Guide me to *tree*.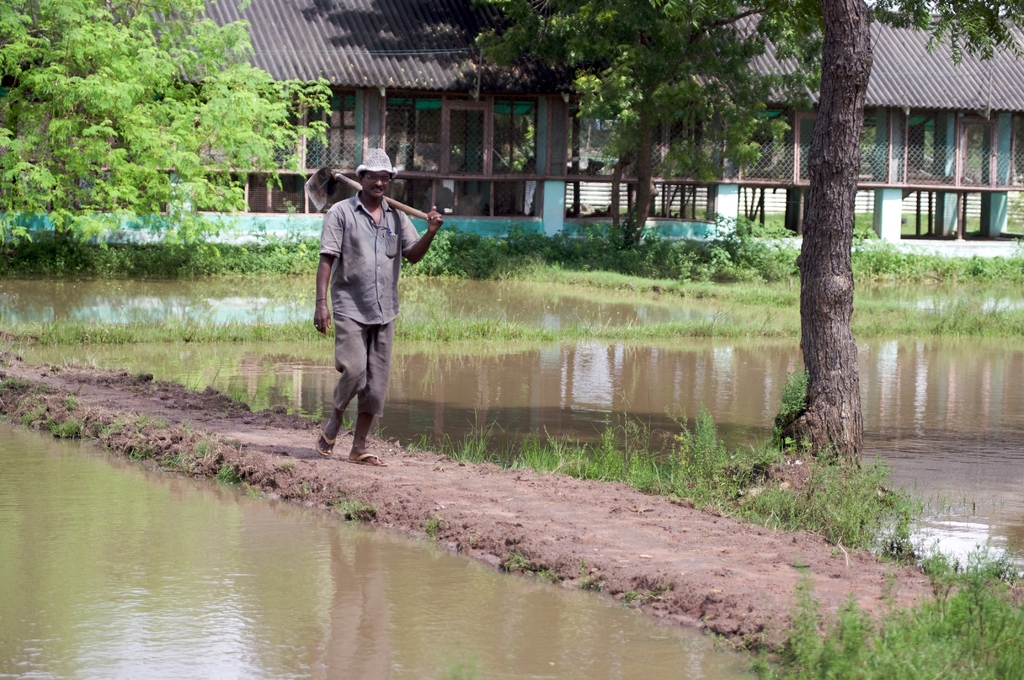
Guidance: [664, 27, 940, 456].
